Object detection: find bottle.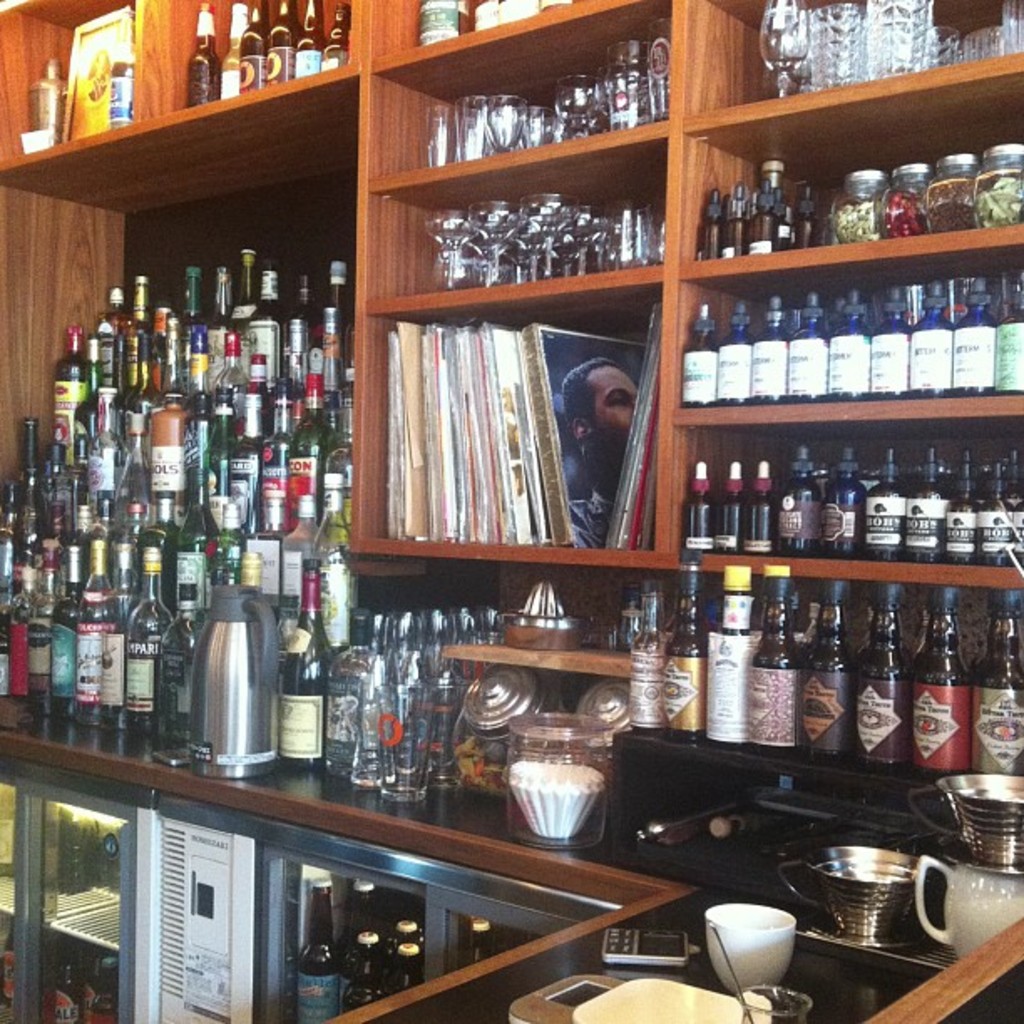
box=[278, 269, 321, 381].
